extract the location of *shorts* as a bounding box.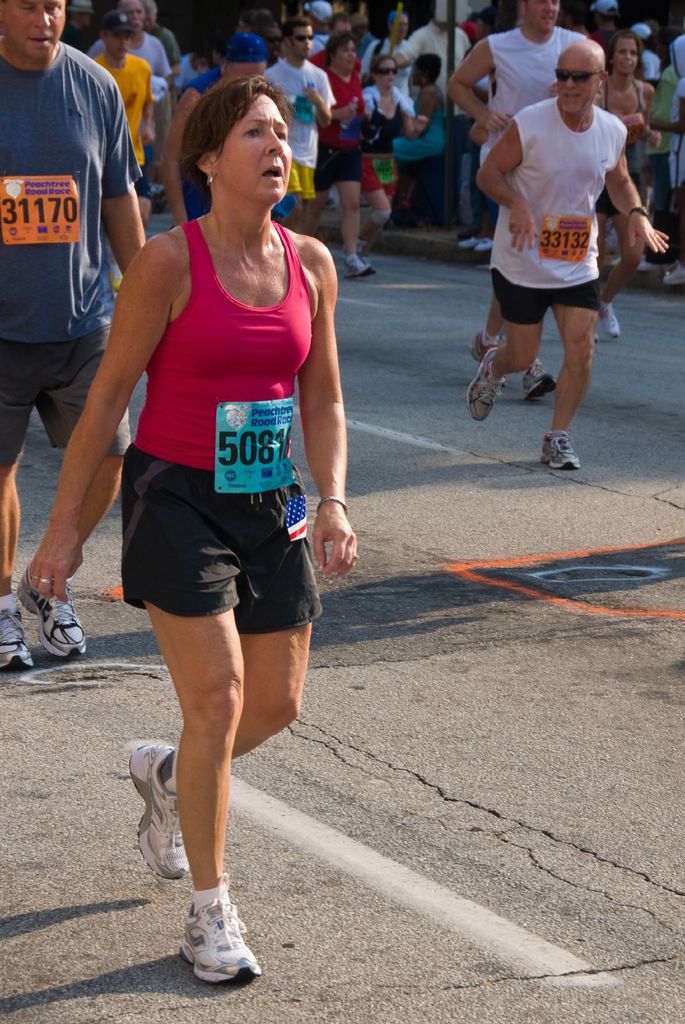
x1=492 y1=268 x2=597 y2=323.
